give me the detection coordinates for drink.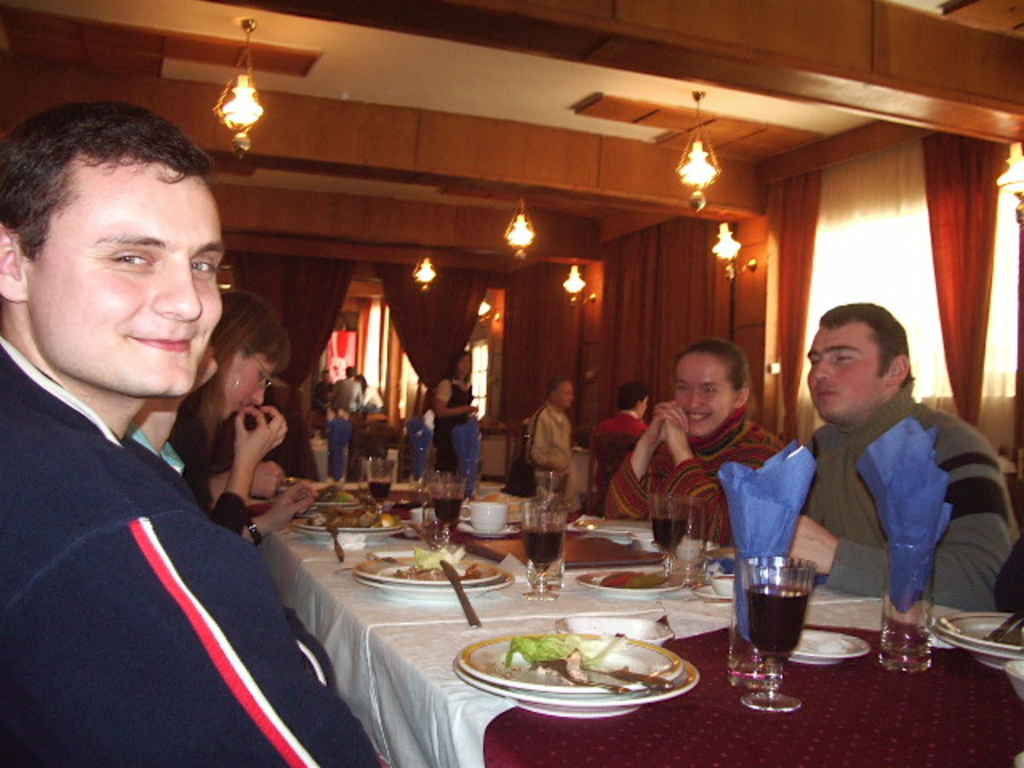
l=366, t=482, r=392, b=501.
